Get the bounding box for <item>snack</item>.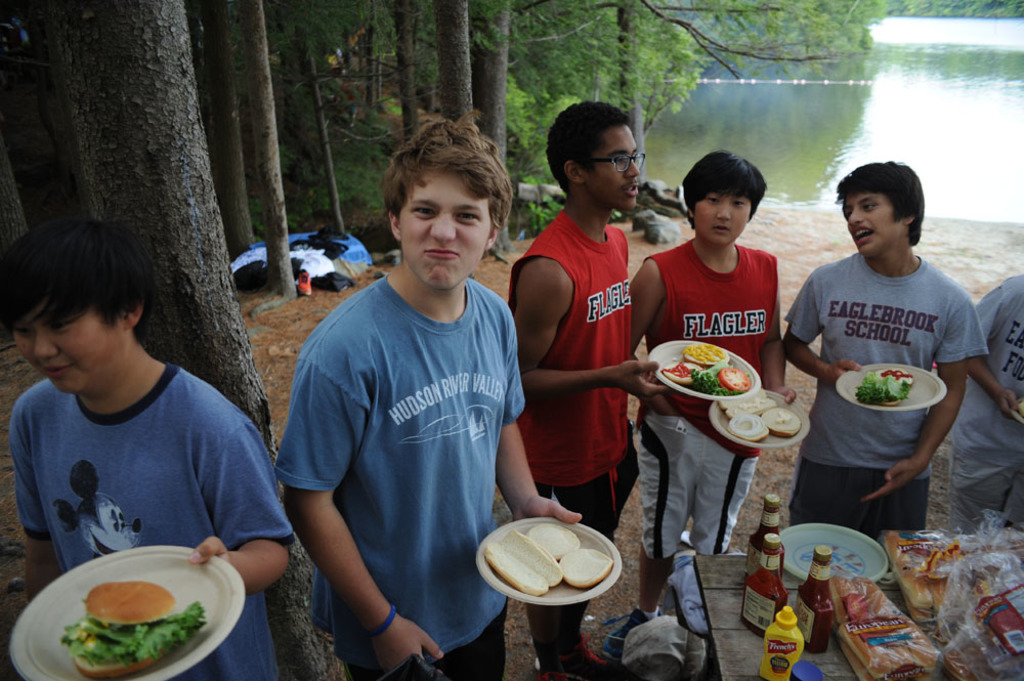
(476,525,561,591).
